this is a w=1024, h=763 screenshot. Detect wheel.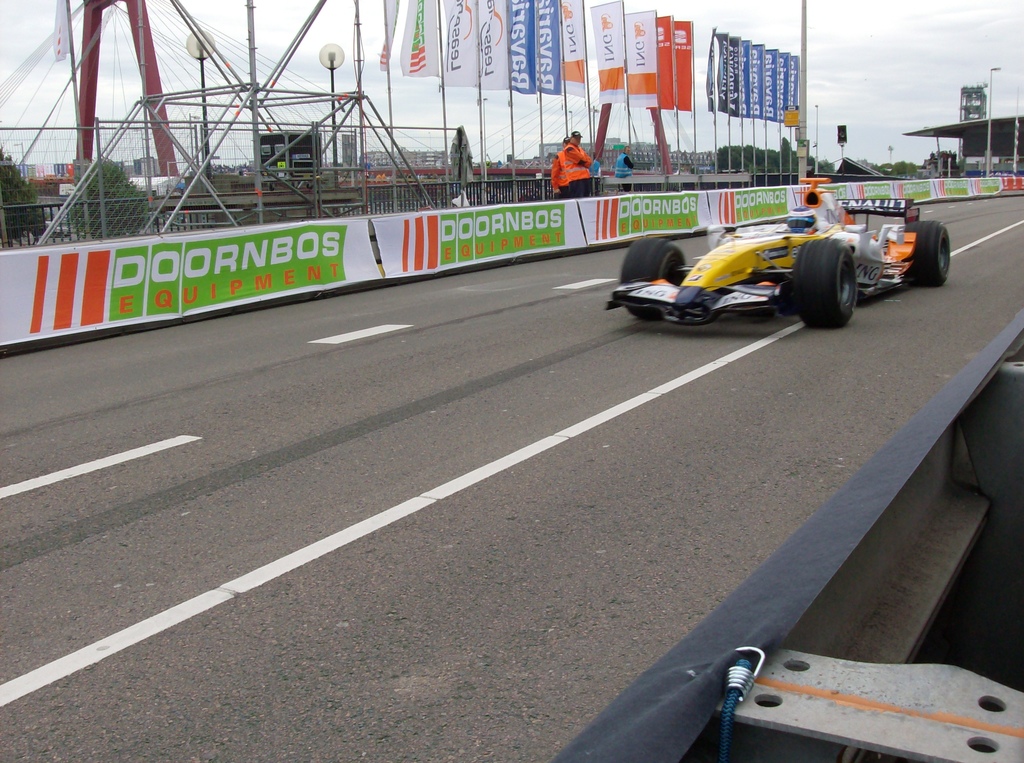
808, 230, 880, 318.
